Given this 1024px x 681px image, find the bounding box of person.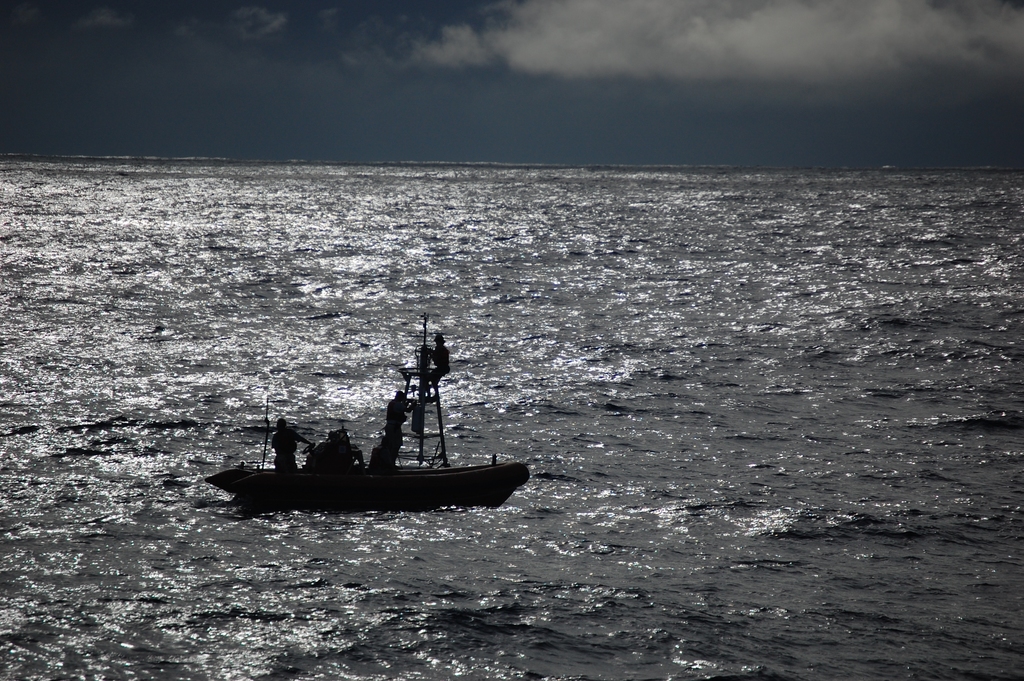
region(428, 332, 449, 401).
